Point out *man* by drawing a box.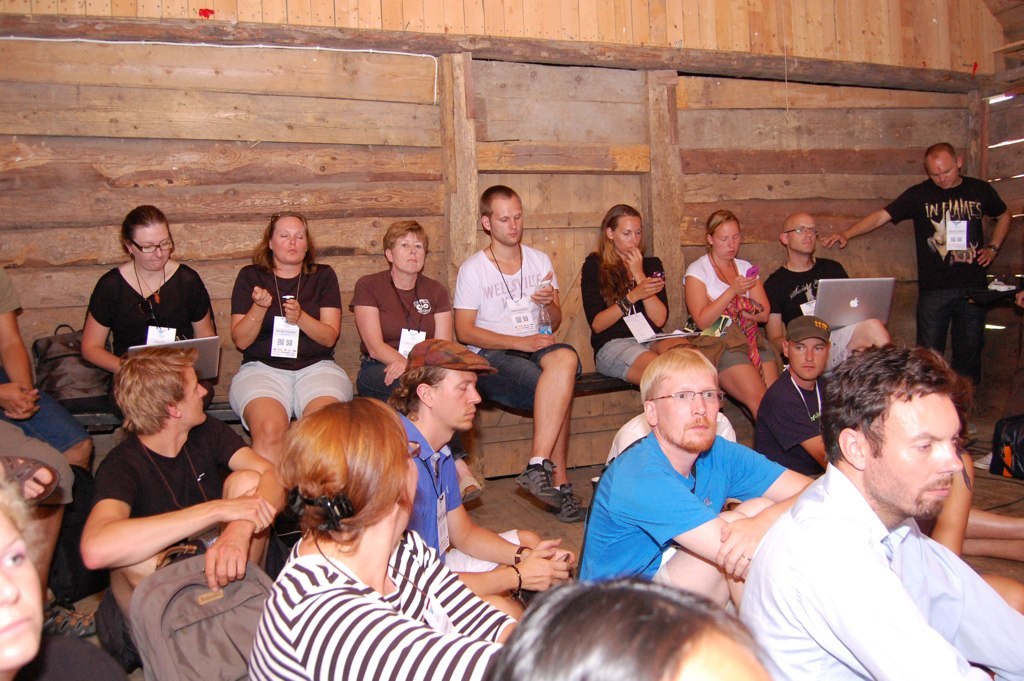
Rect(821, 143, 1014, 432).
